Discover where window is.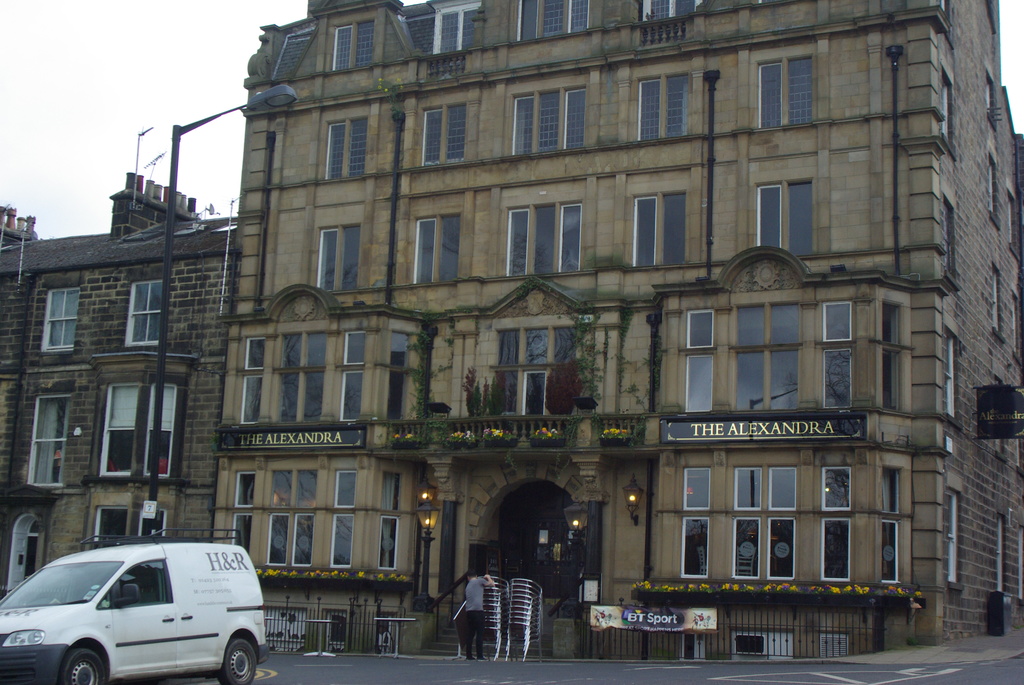
Discovered at [left=387, top=331, right=408, bottom=419].
